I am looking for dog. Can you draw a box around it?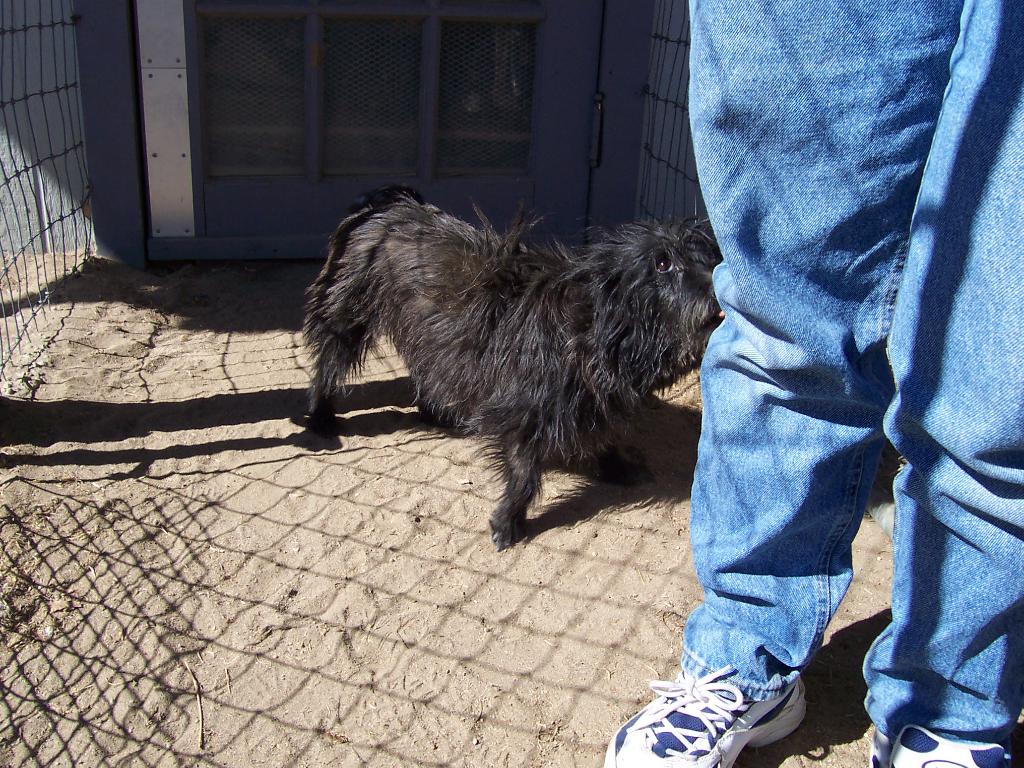
Sure, the bounding box is (298,188,722,556).
